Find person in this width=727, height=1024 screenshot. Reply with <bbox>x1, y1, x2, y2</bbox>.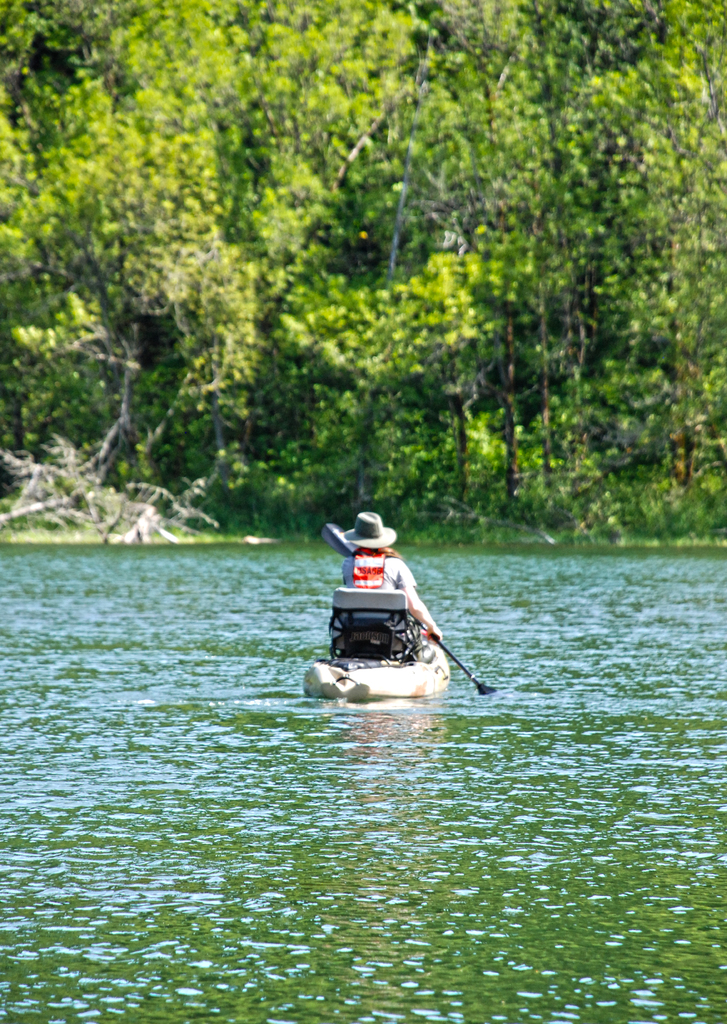
<bbox>328, 496, 464, 695</bbox>.
